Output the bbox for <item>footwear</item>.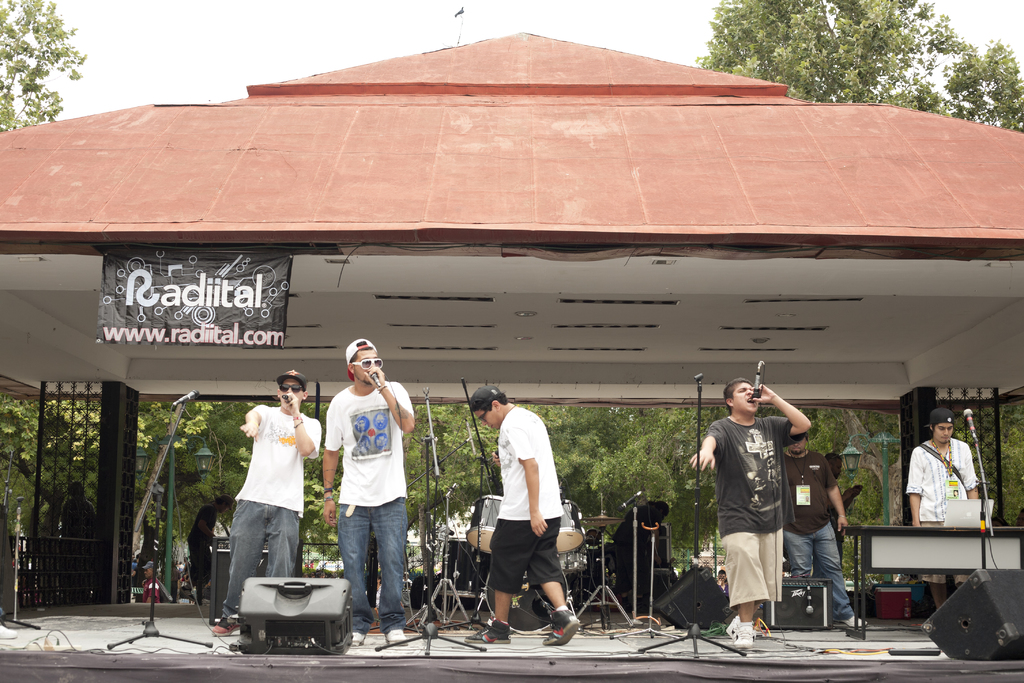
crop(717, 612, 742, 637).
